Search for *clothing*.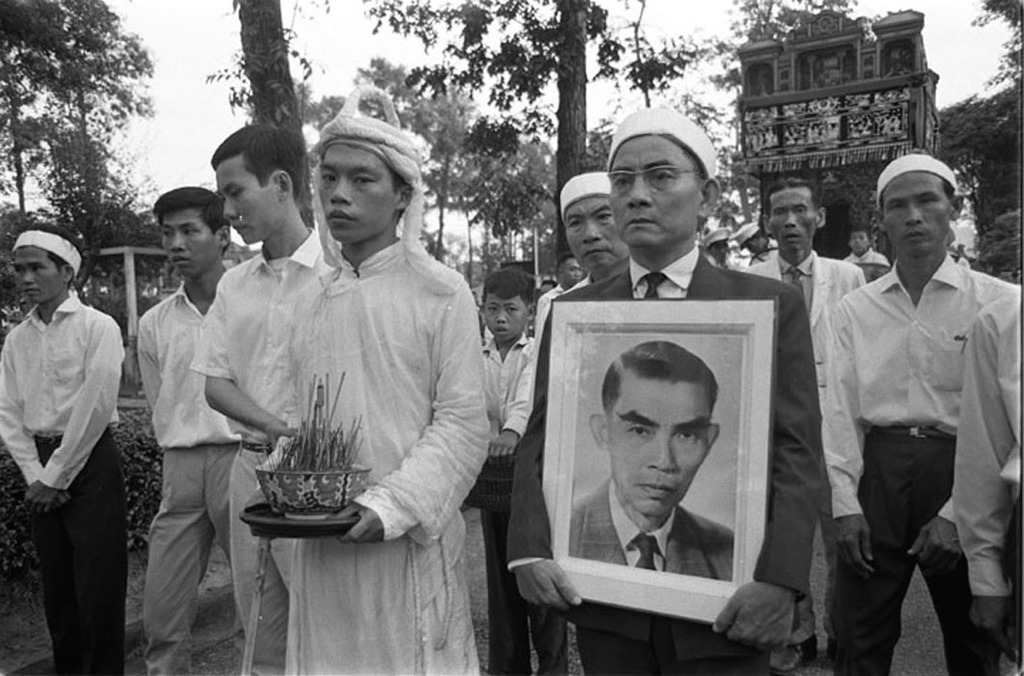
Found at <region>755, 243, 774, 274</region>.
